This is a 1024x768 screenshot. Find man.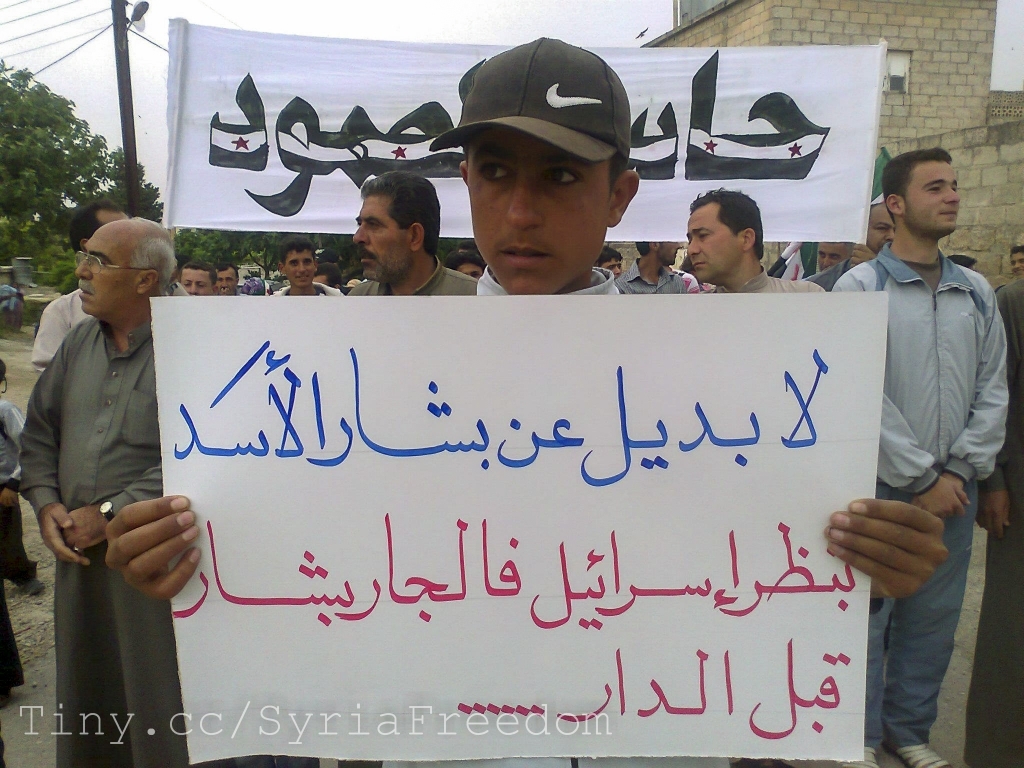
Bounding box: x1=443 y1=245 x2=500 y2=295.
